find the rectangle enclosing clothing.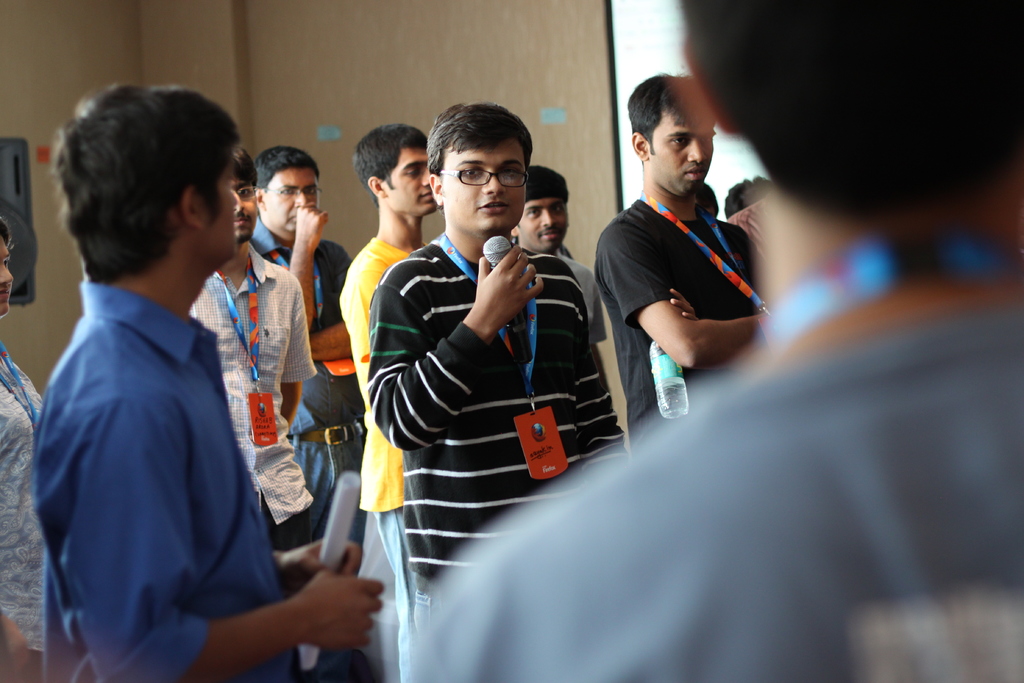
box(403, 305, 1023, 682).
